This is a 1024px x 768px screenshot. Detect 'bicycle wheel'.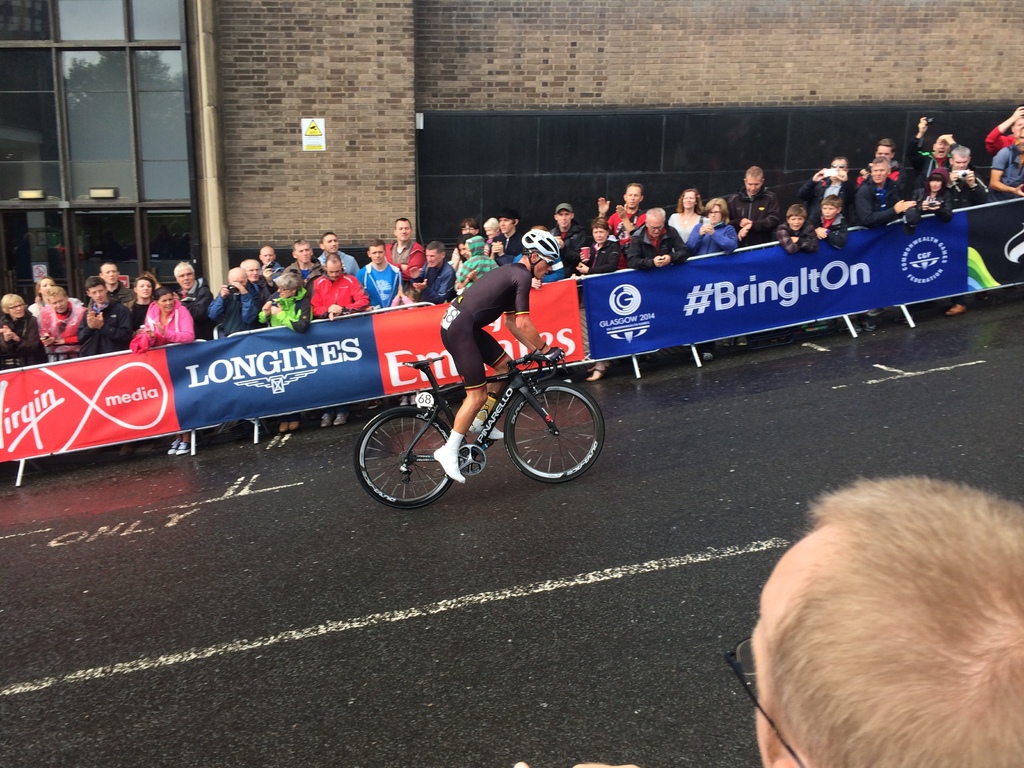
[x1=498, y1=381, x2=609, y2=487].
